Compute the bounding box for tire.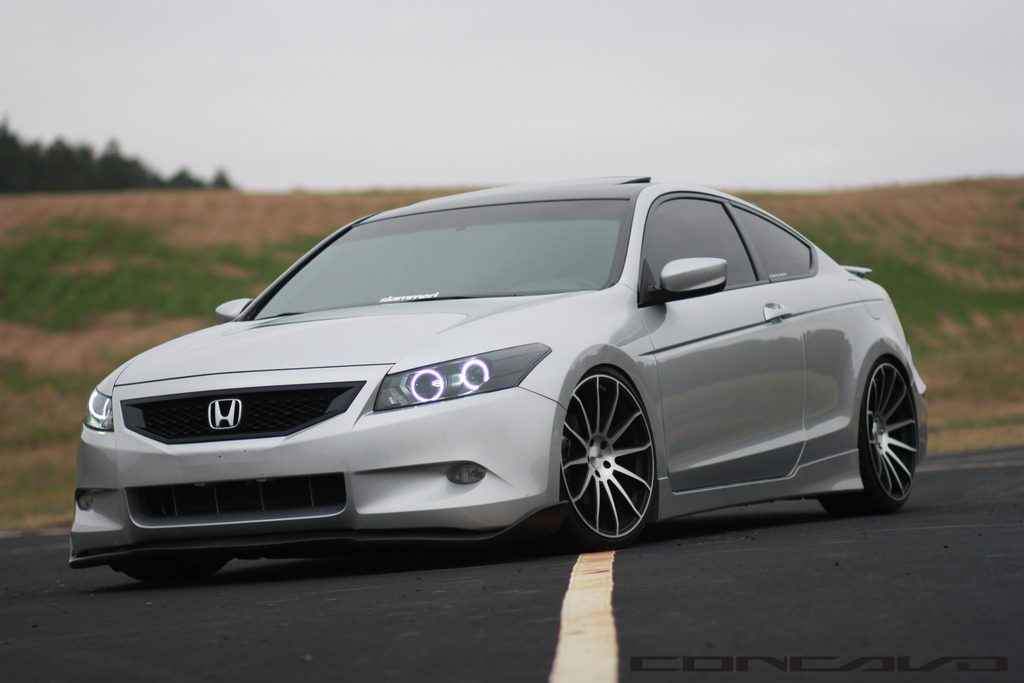
821,359,915,516.
